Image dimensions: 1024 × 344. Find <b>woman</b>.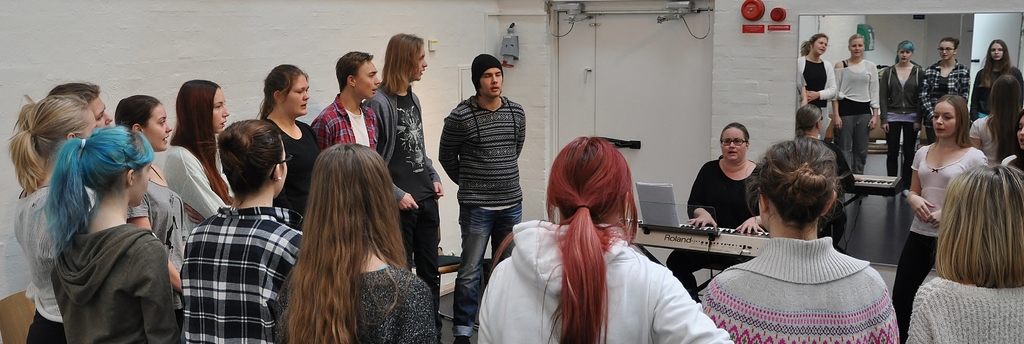
x1=179, y1=117, x2=309, y2=343.
